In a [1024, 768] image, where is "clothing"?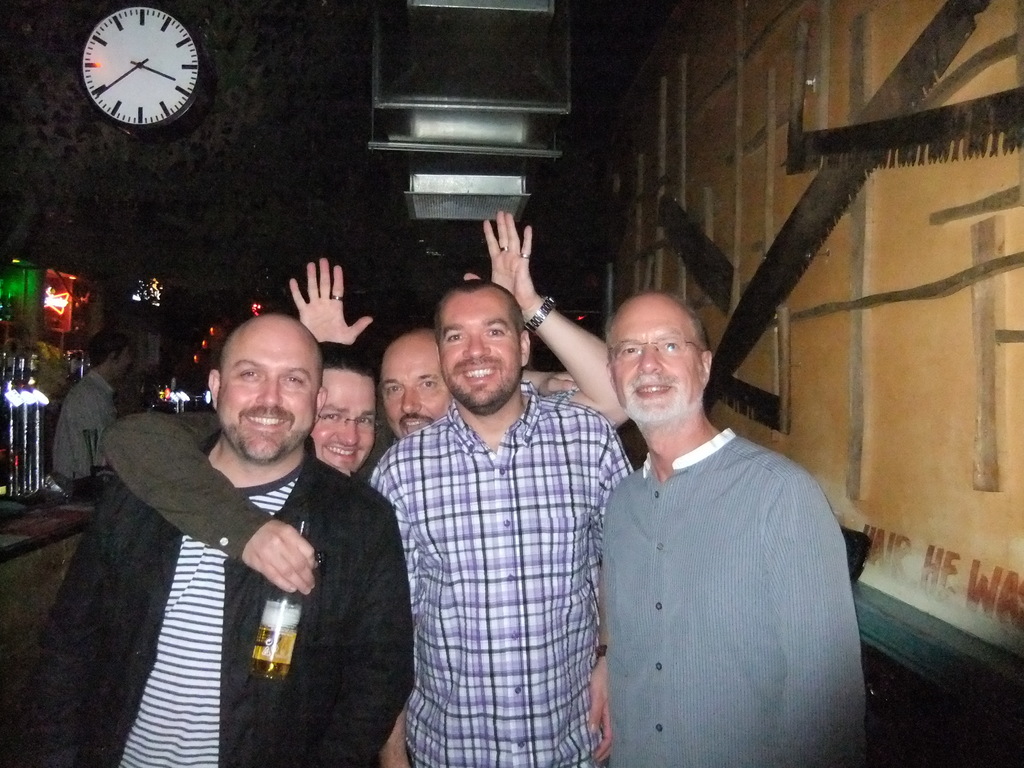
0, 433, 415, 767.
